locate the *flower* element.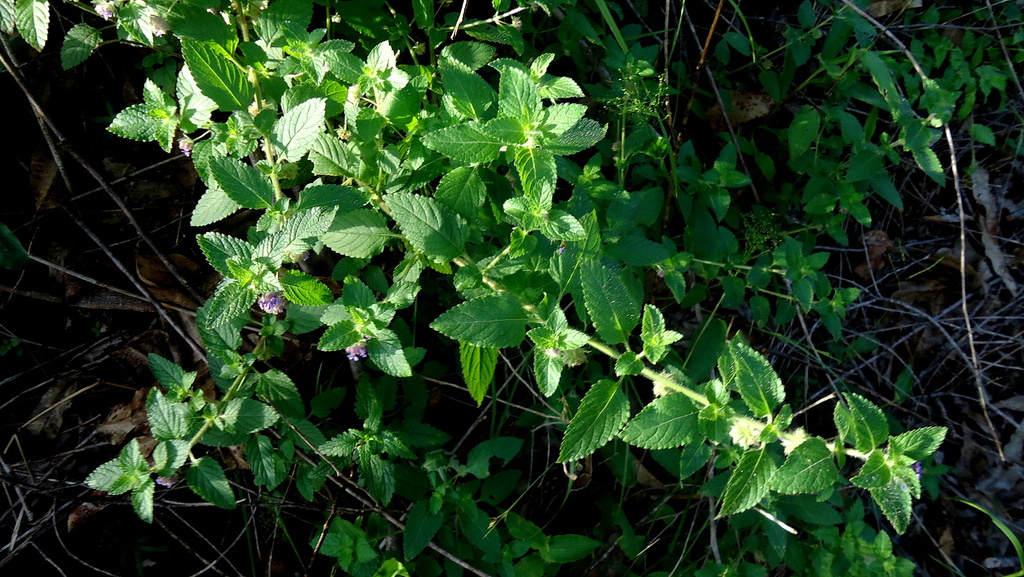
Element bbox: bbox=(252, 287, 289, 321).
